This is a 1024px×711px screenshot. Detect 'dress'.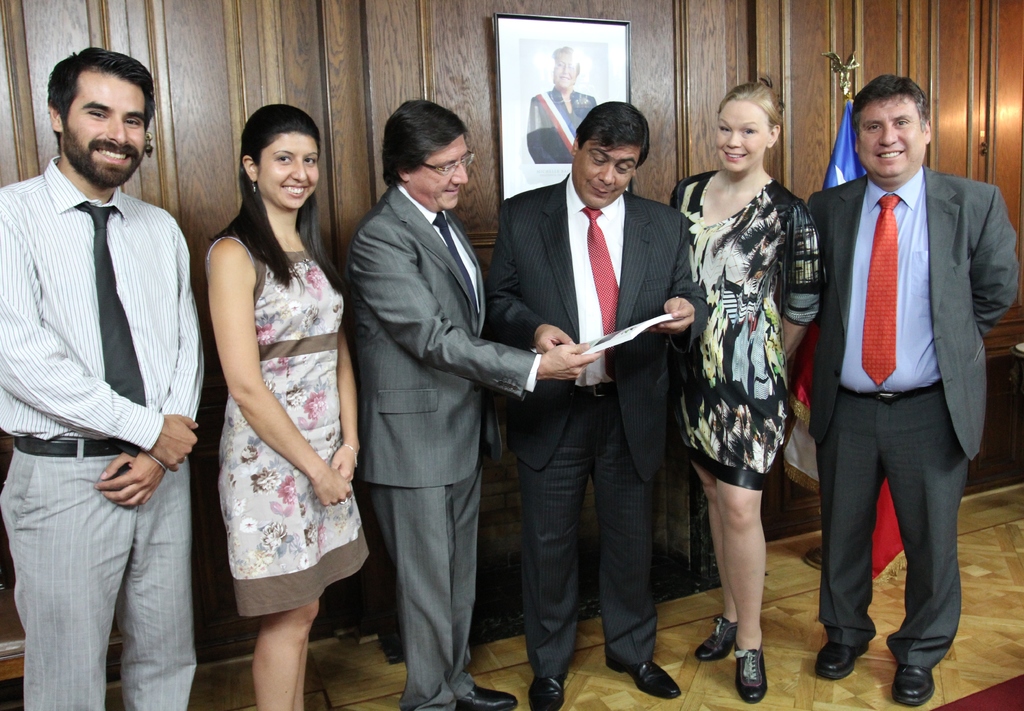
x1=204, y1=231, x2=372, y2=619.
